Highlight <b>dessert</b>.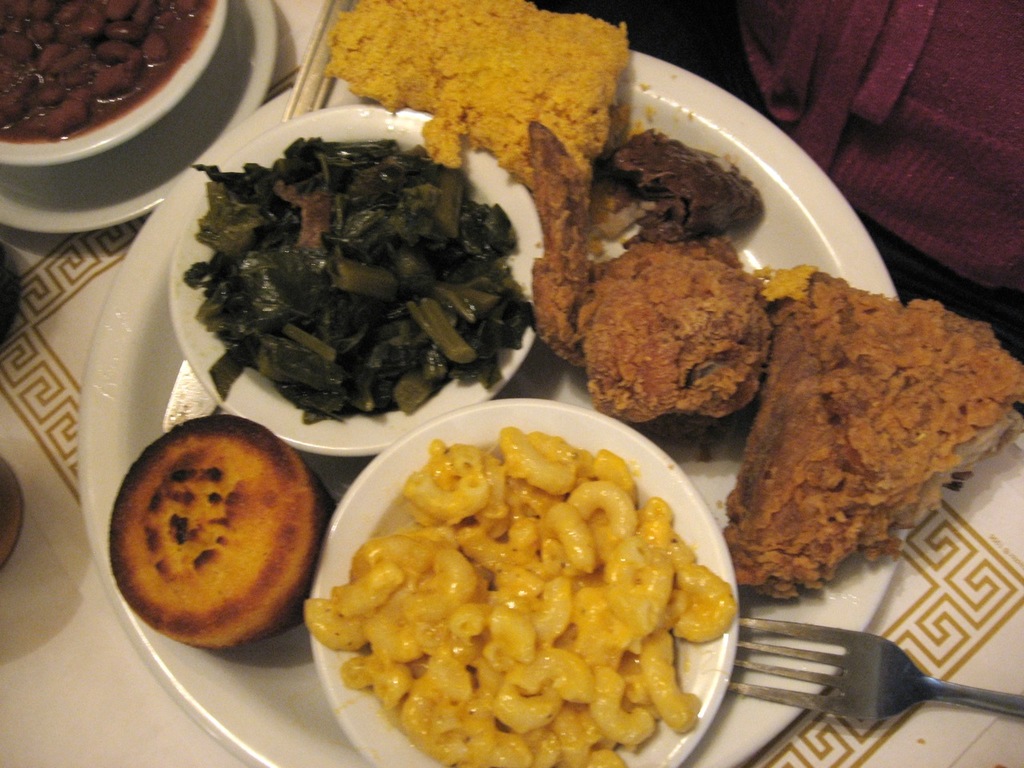
Highlighted region: bbox(4, 0, 210, 142).
